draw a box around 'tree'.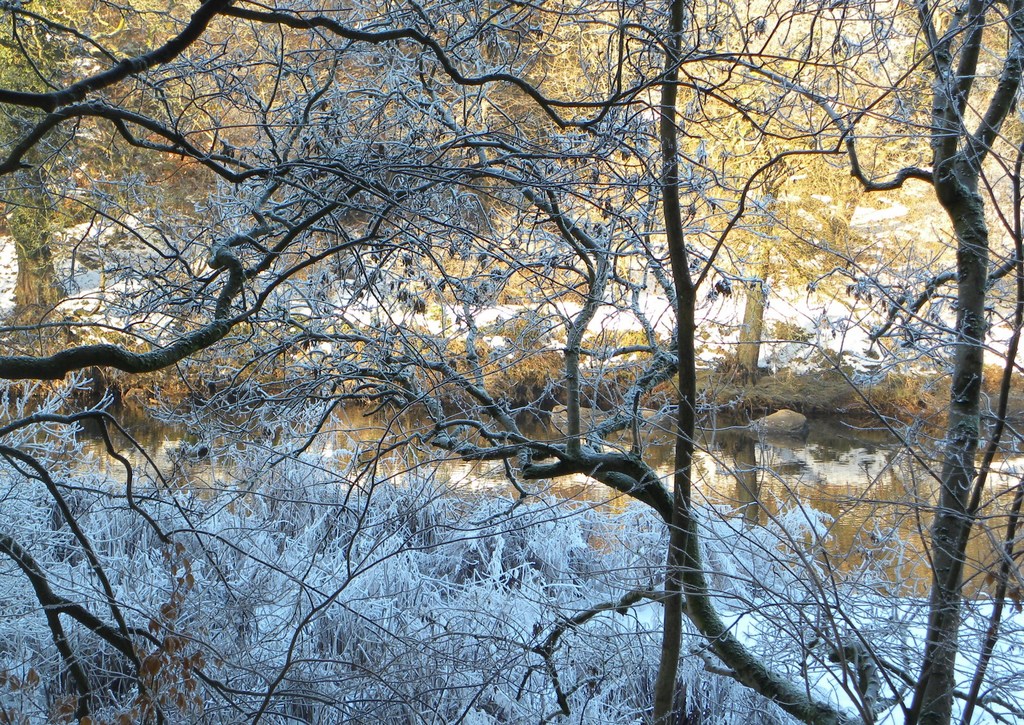
0:0:760:724.
